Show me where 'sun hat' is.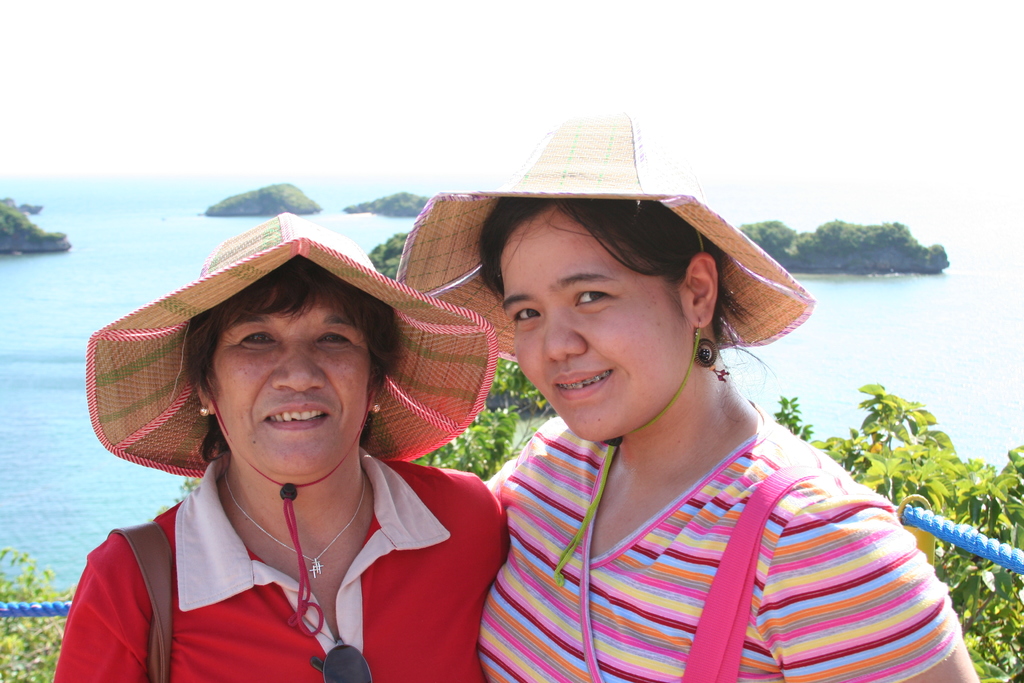
'sun hat' is at bbox=(392, 103, 819, 591).
